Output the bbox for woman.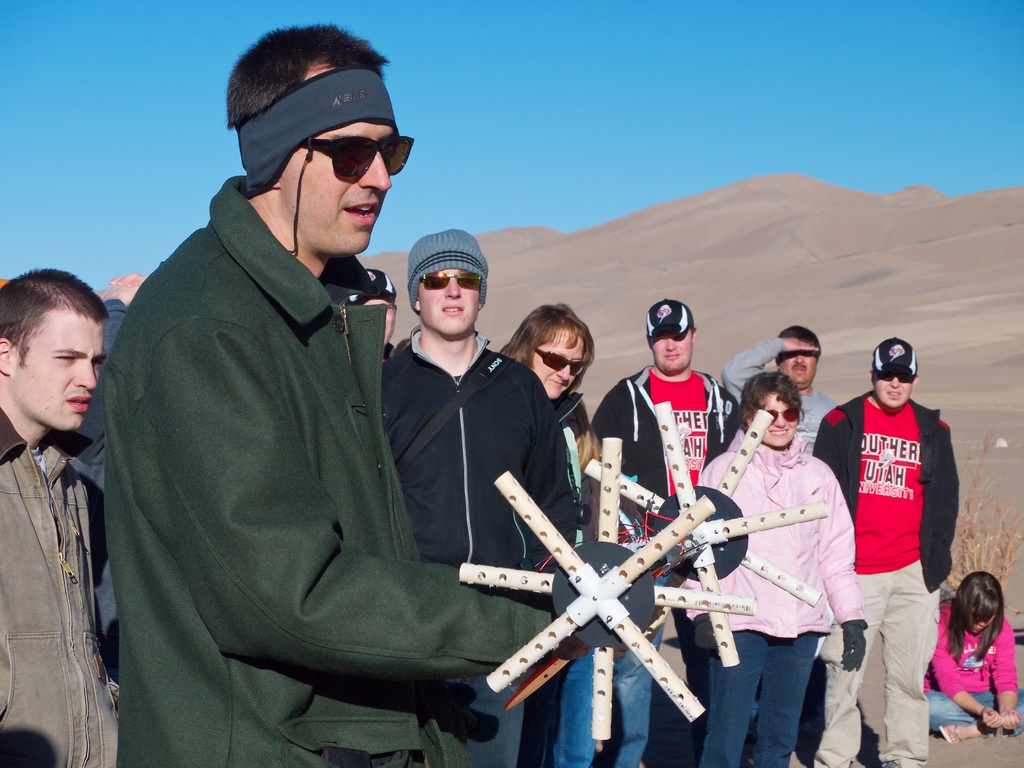
499 305 611 767.
